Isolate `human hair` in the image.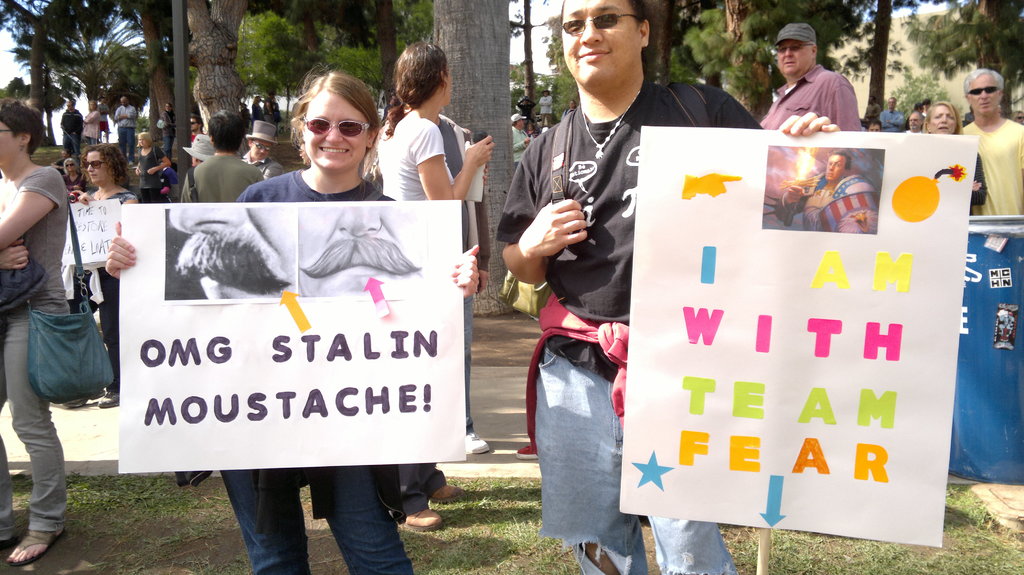
Isolated region: [560,0,670,72].
